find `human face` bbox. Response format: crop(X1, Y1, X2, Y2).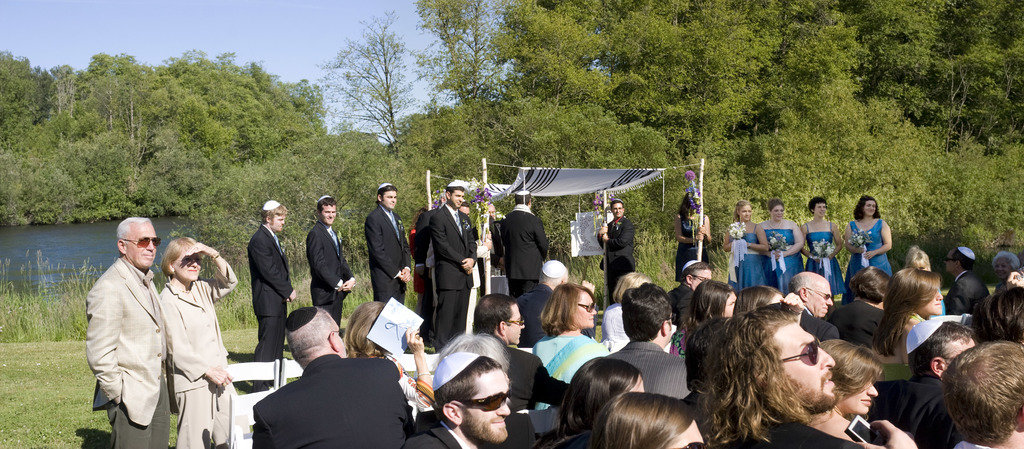
crop(611, 201, 623, 220).
